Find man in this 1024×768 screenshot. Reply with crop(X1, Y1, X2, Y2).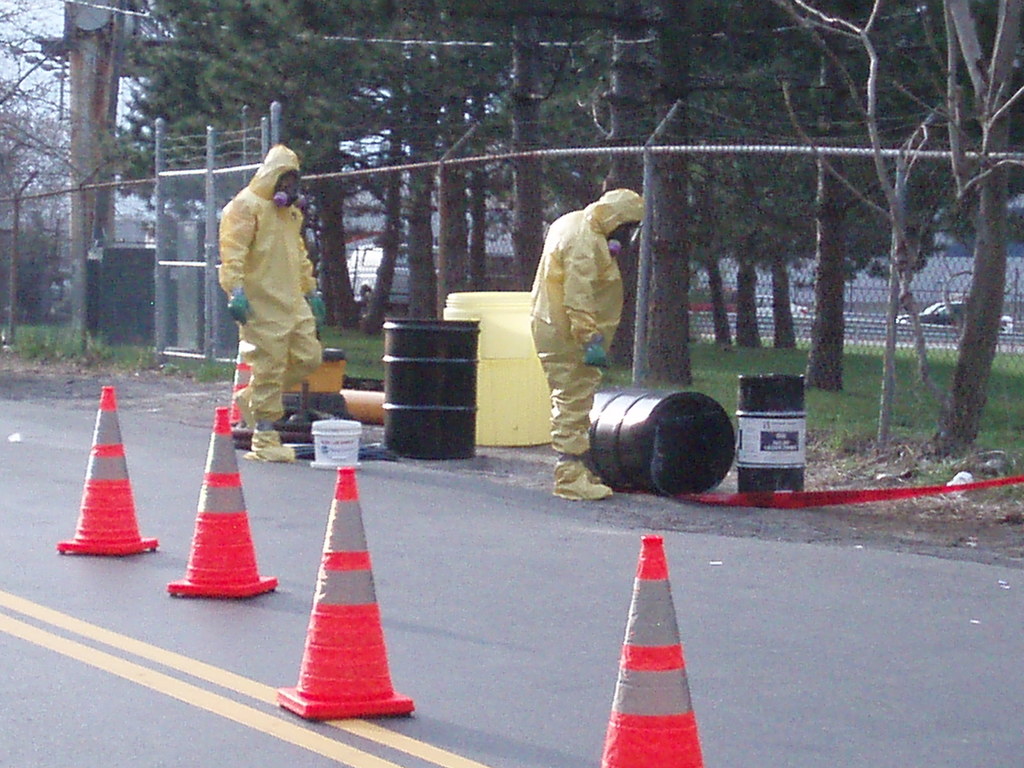
crop(529, 186, 649, 504).
